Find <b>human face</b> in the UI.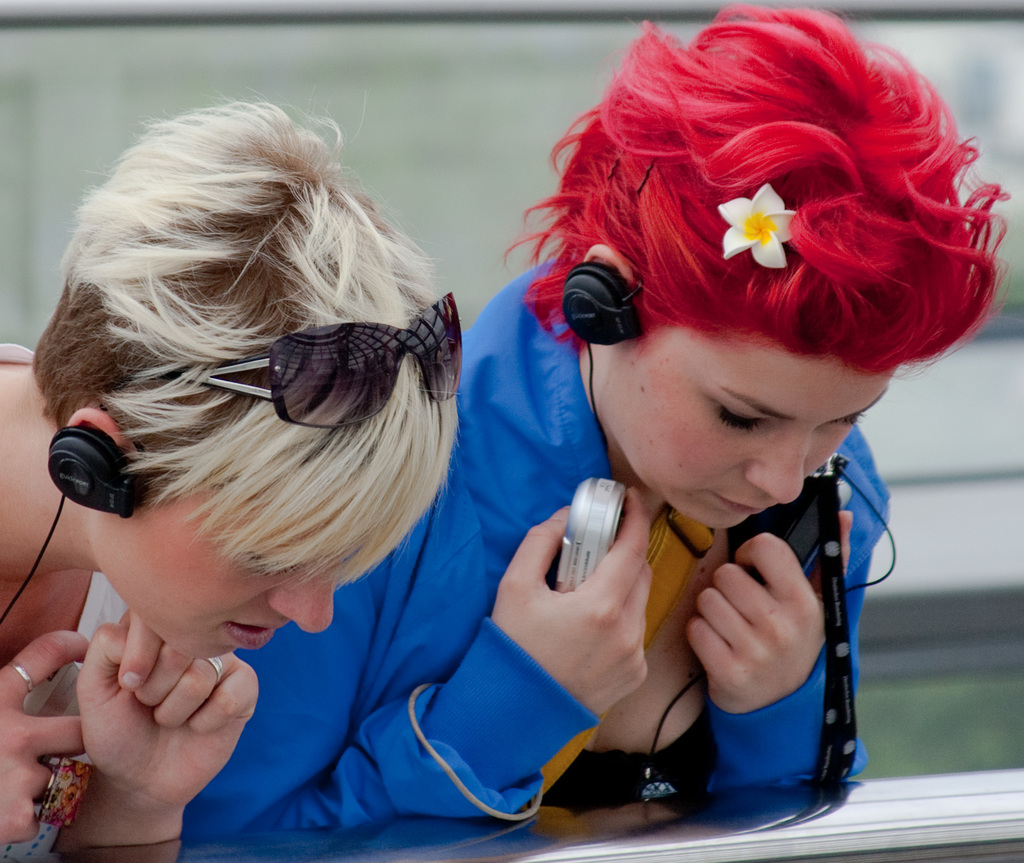
UI element at {"x1": 81, "y1": 497, "x2": 396, "y2": 668}.
